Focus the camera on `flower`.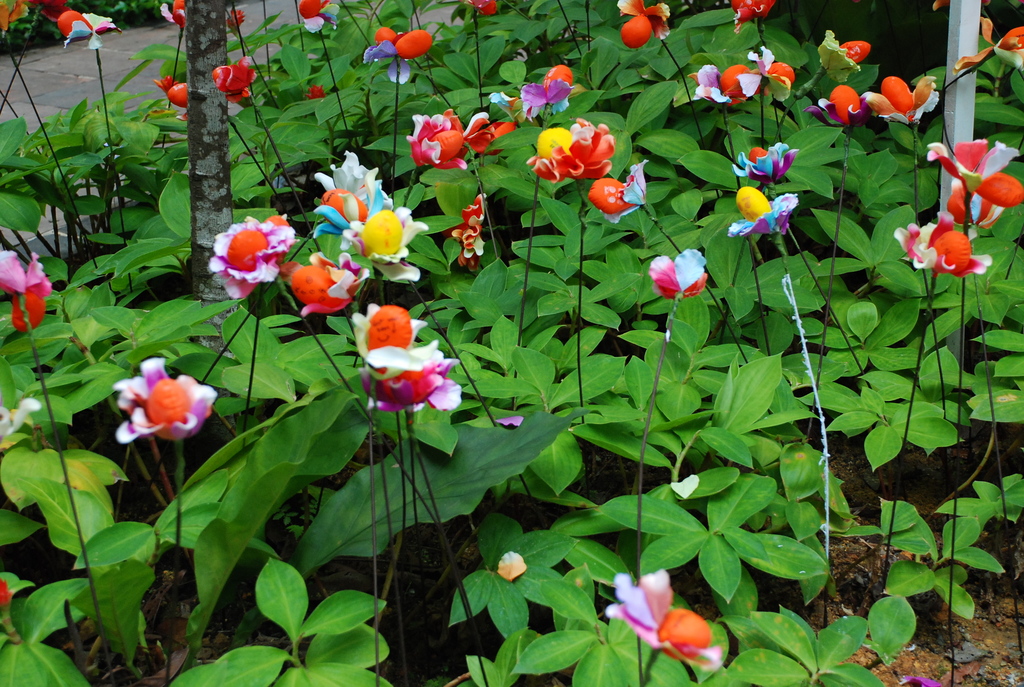
Focus region: <box>0,250,47,335</box>.
